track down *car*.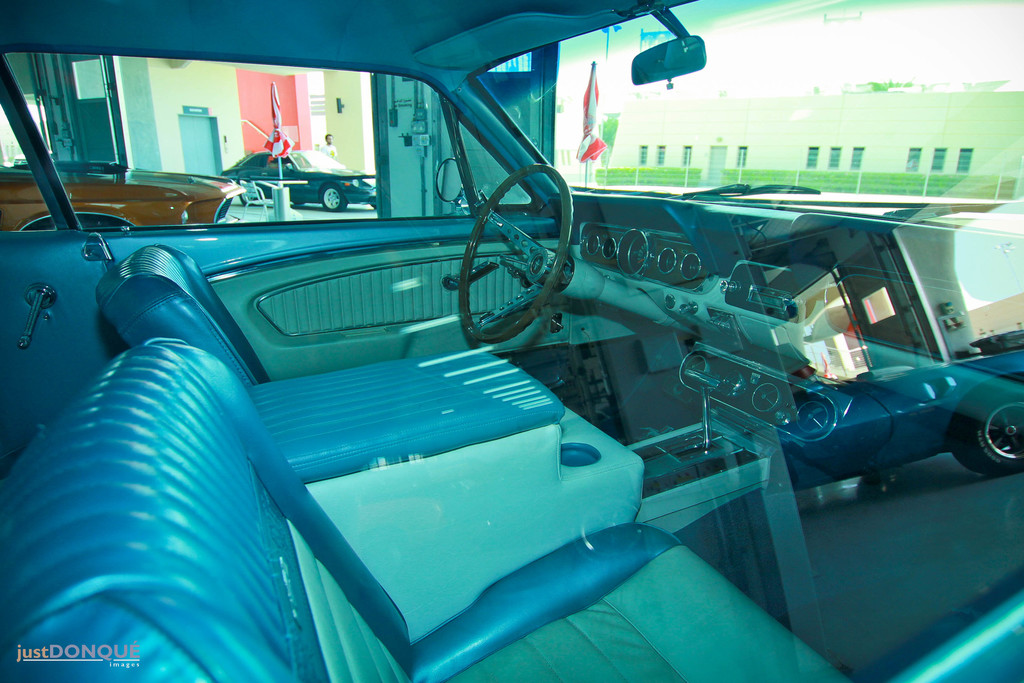
Tracked to 224,145,376,207.
